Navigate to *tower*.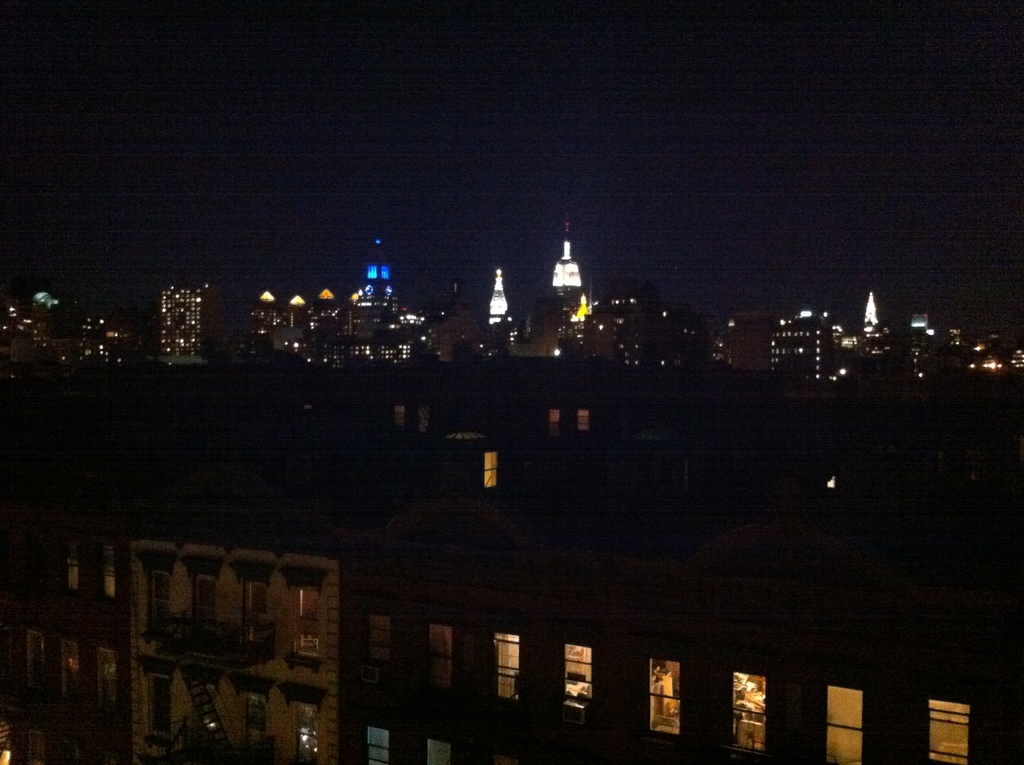
Navigation target: 551, 218, 584, 323.
